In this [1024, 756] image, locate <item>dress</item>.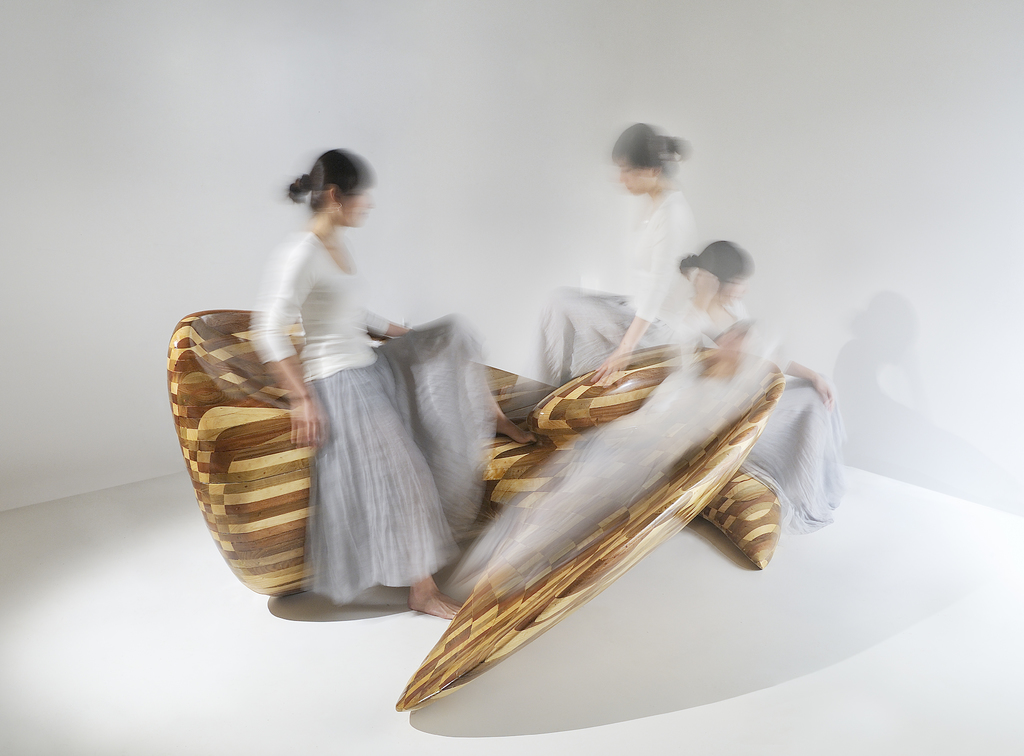
Bounding box: <region>540, 184, 698, 393</region>.
